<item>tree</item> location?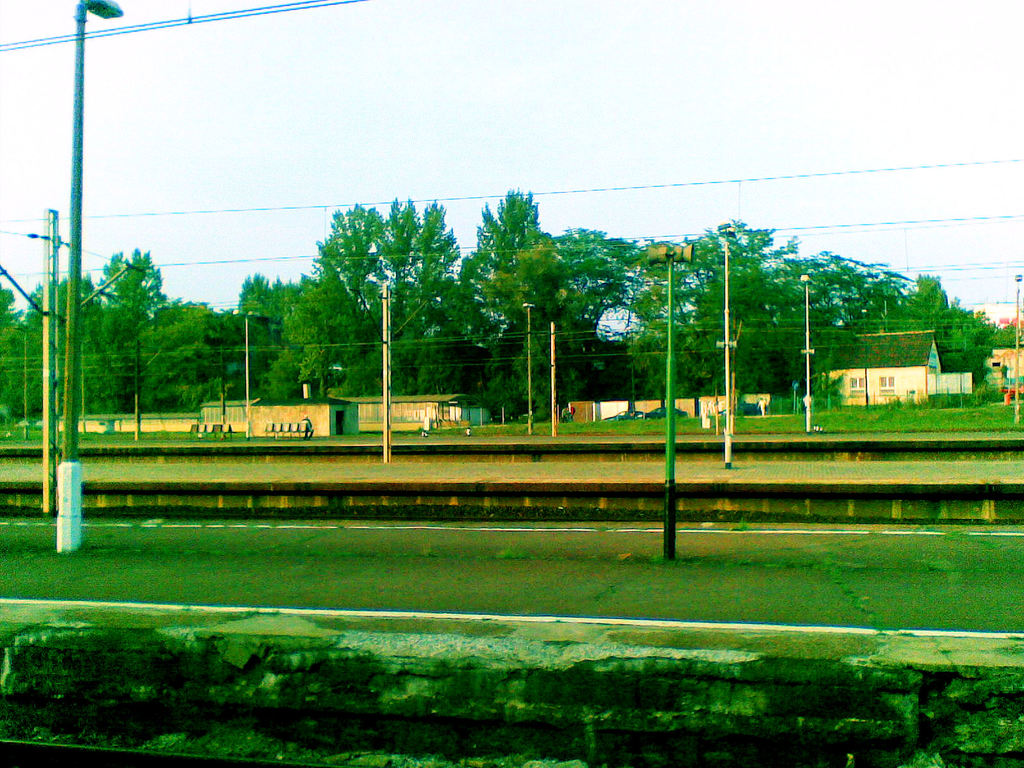
left=991, top=319, right=1019, bottom=351
